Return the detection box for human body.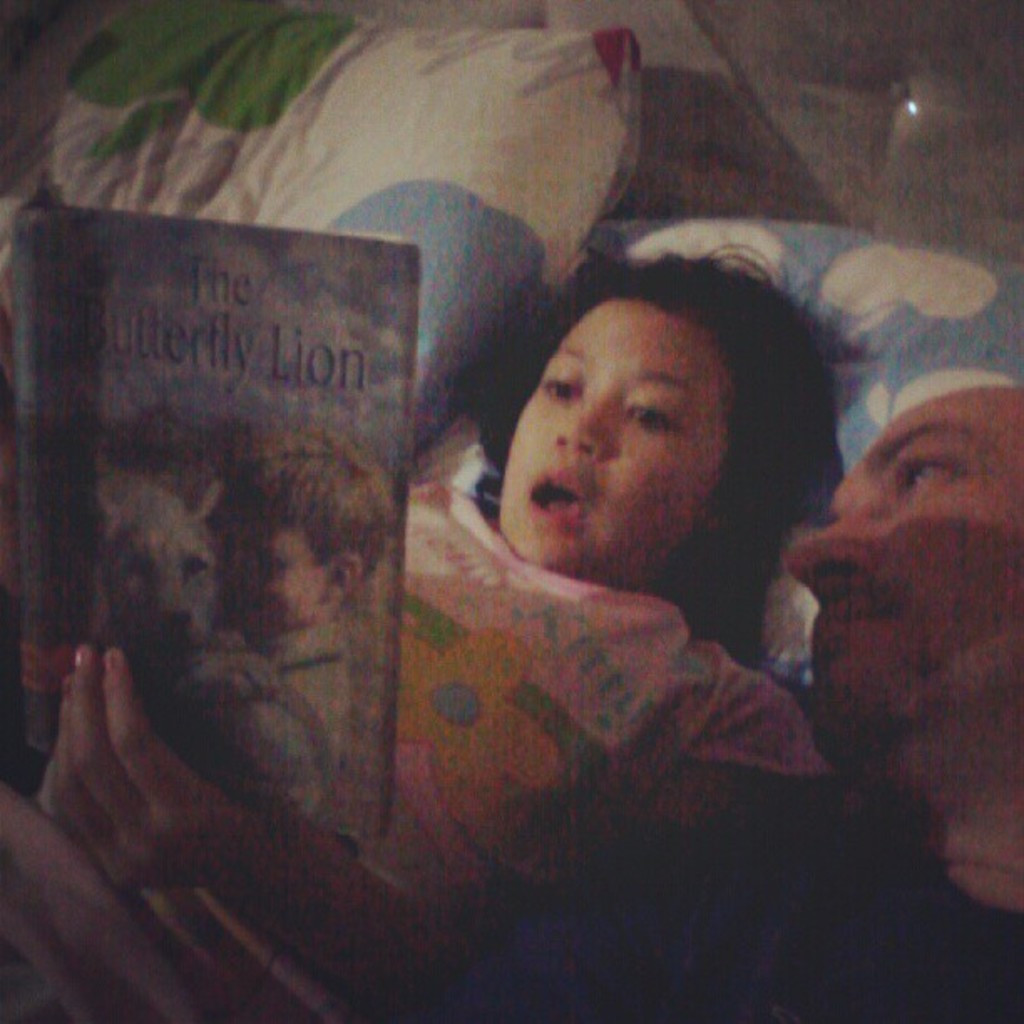
[x1=0, y1=239, x2=827, y2=1022].
